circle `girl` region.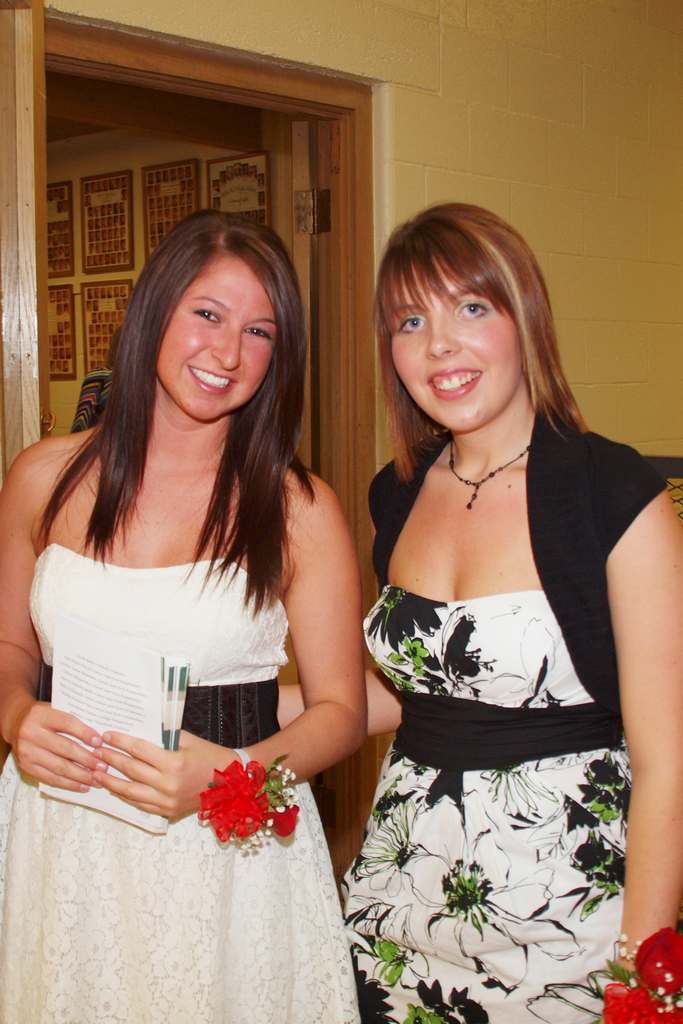
Region: {"left": 270, "top": 192, "right": 682, "bottom": 1023}.
